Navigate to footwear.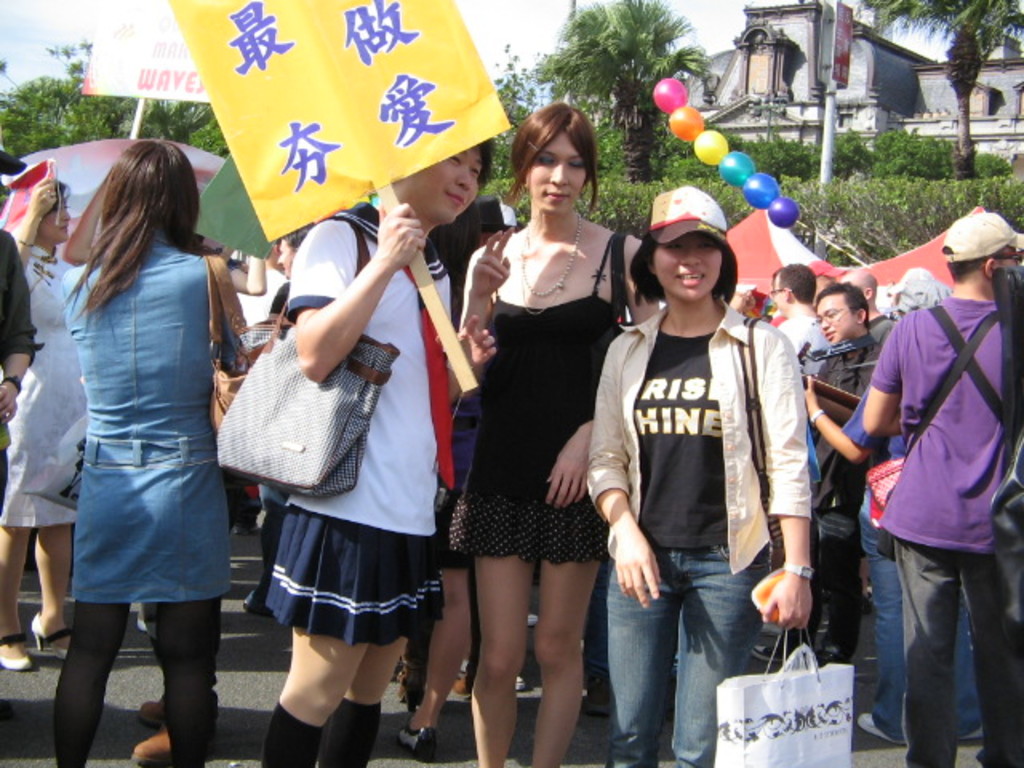
Navigation target: bbox=(238, 582, 264, 613).
